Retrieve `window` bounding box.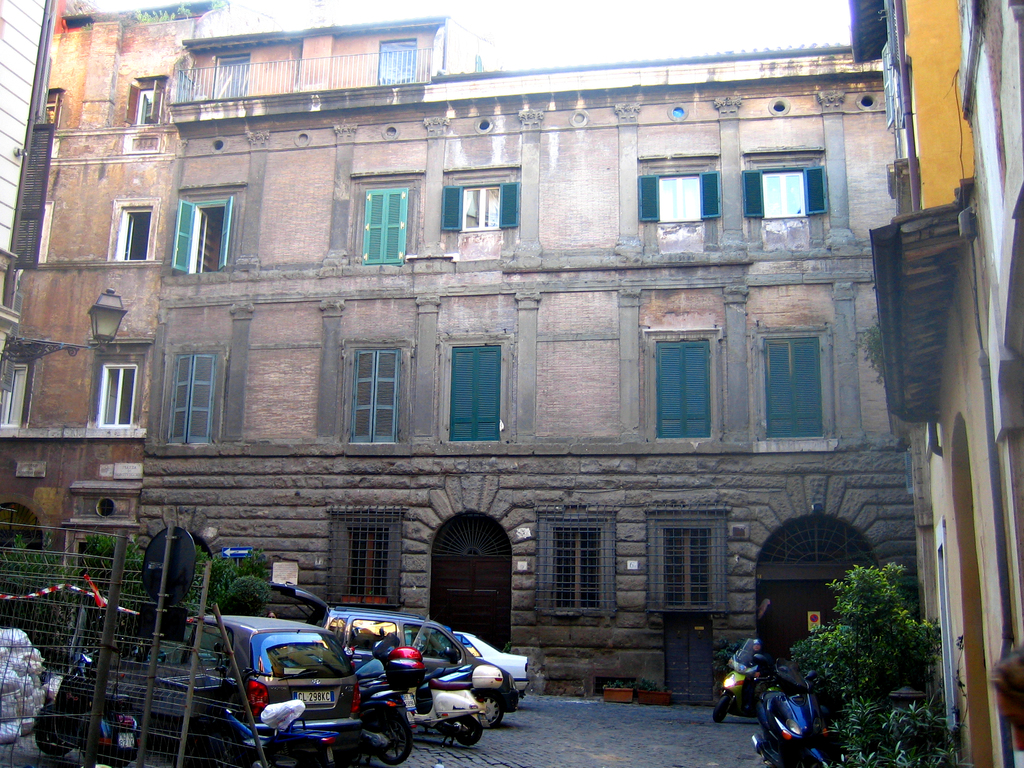
Bounding box: <box>218,51,248,95</box>.
